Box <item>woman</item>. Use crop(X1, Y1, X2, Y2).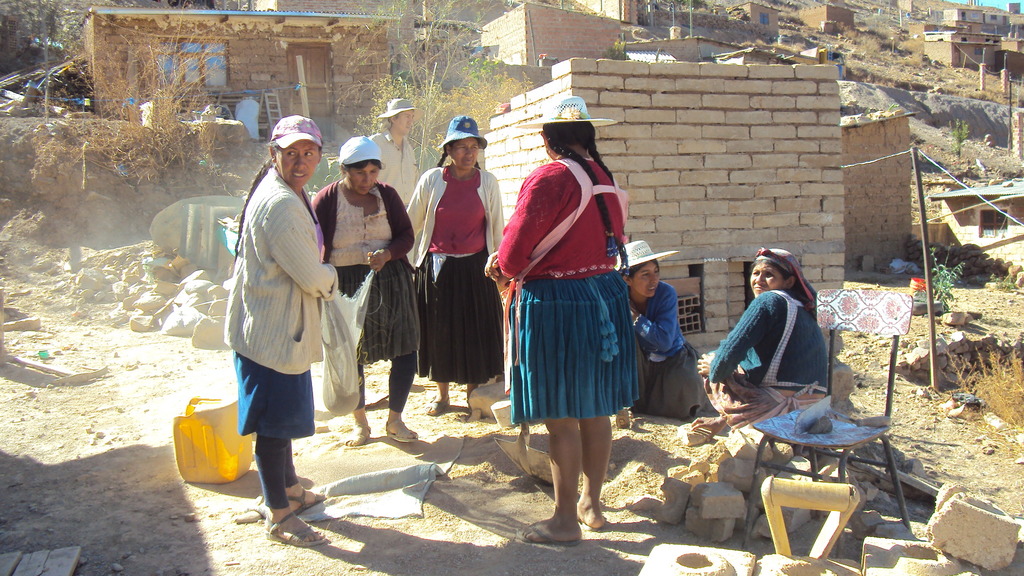
crop(312, 134, 419, 448).
